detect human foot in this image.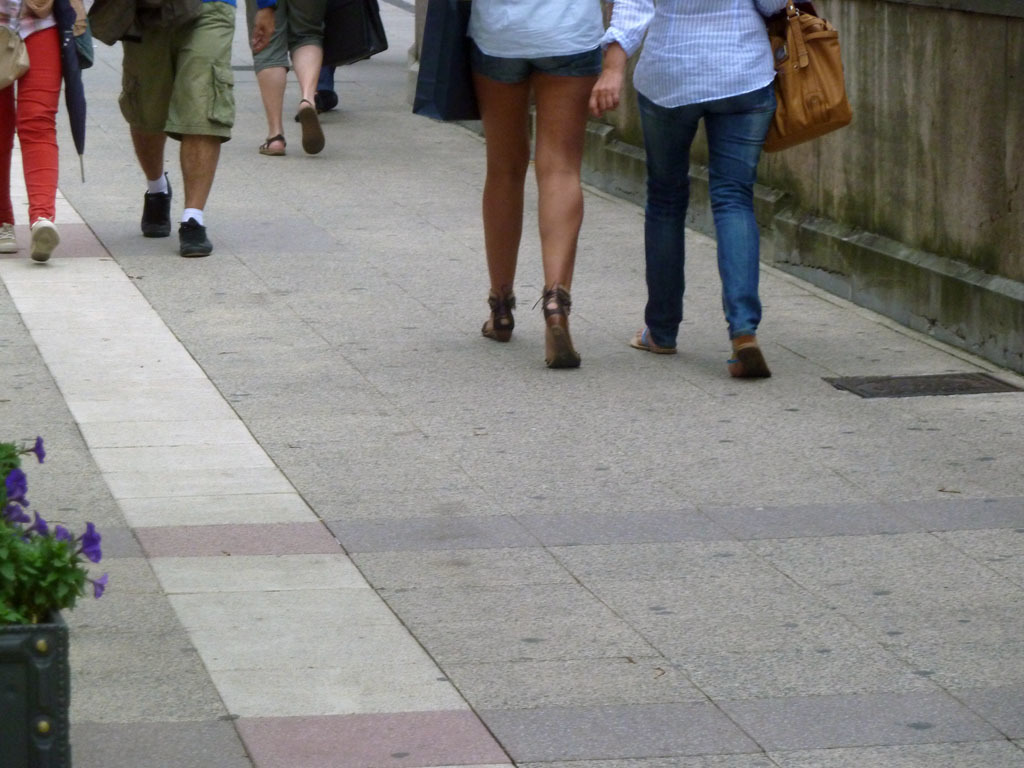
Detection: left=545, top=317, right=592, bottom=369.
